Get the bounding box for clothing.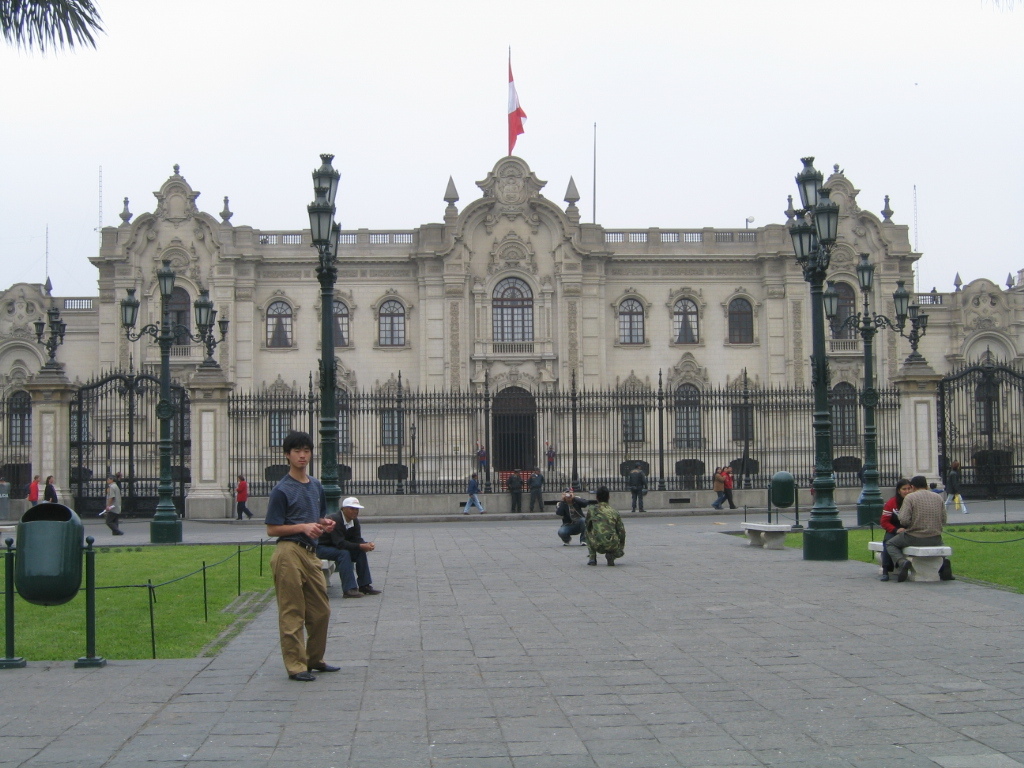
BBox(586, 500, 626, 564).
